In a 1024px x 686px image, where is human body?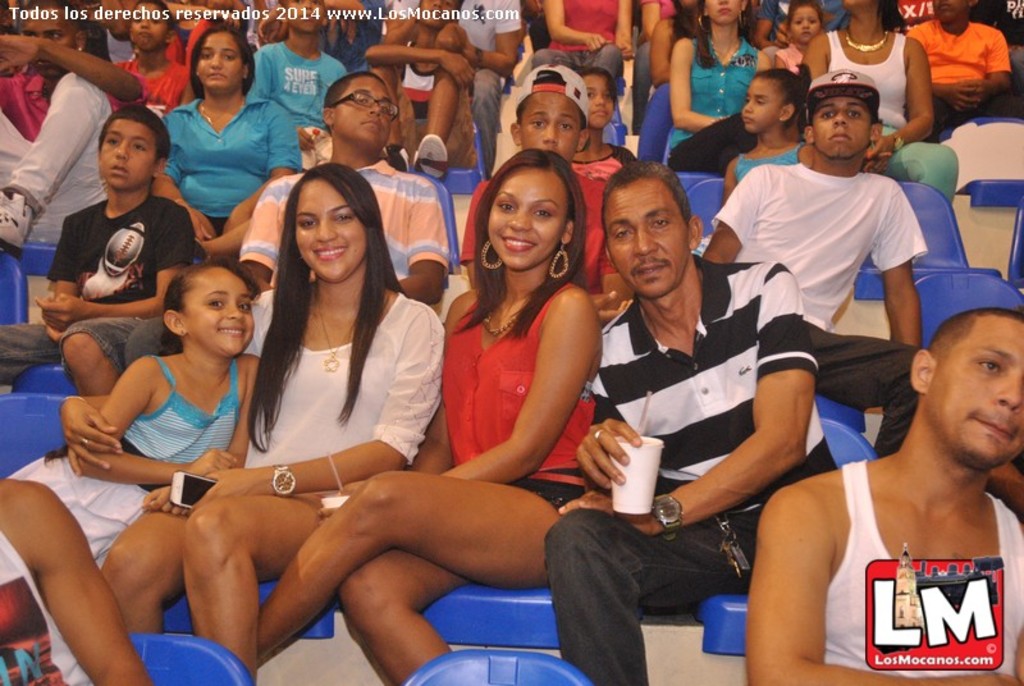
locate(695, 316, 1023, 653).
